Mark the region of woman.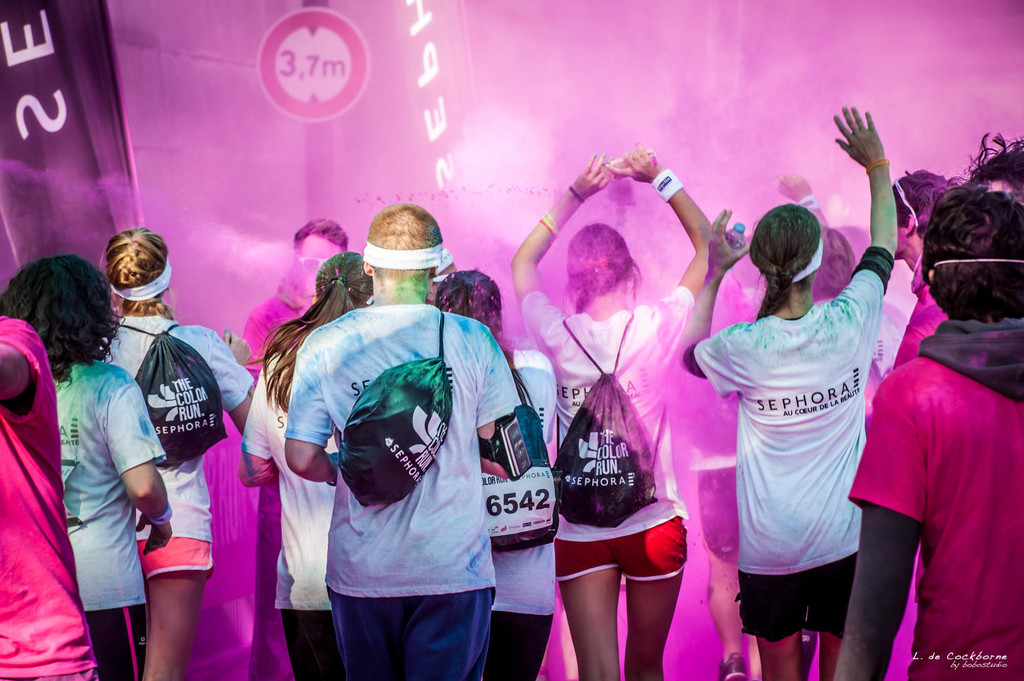
Region: left=230, top=247, right=372, bottom=680.
